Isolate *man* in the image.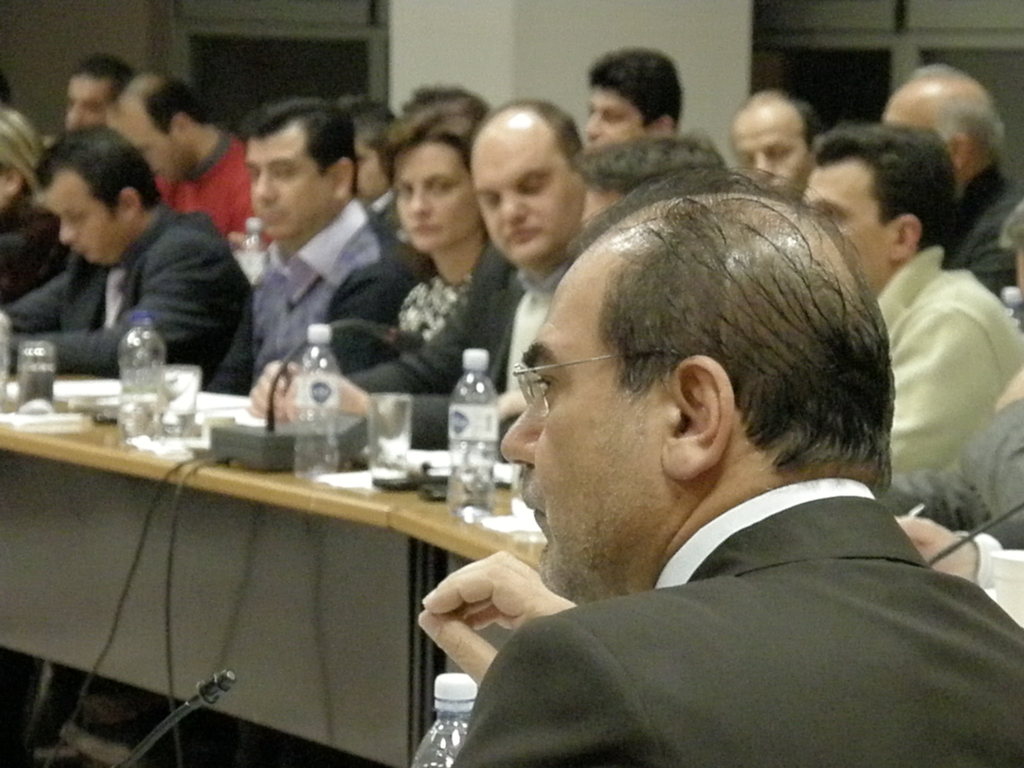
Isolated region: pyautogui.locateOnScreen(726, 88, 827, 205).
